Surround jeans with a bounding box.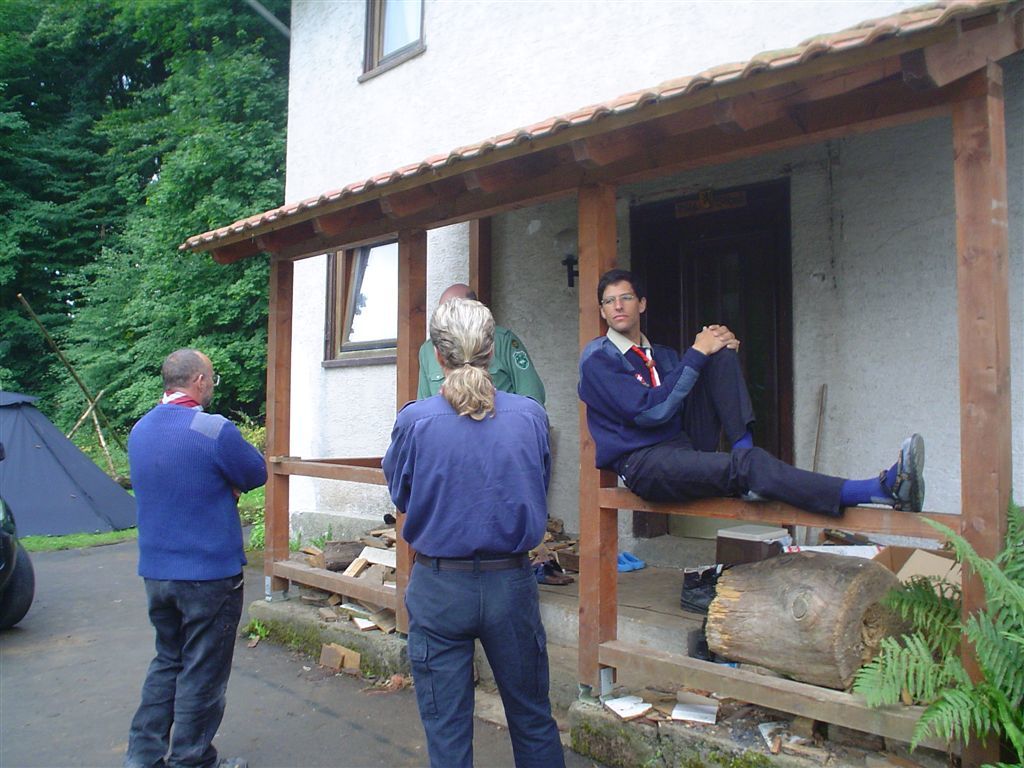
rect(404, 552, 563, 767).
